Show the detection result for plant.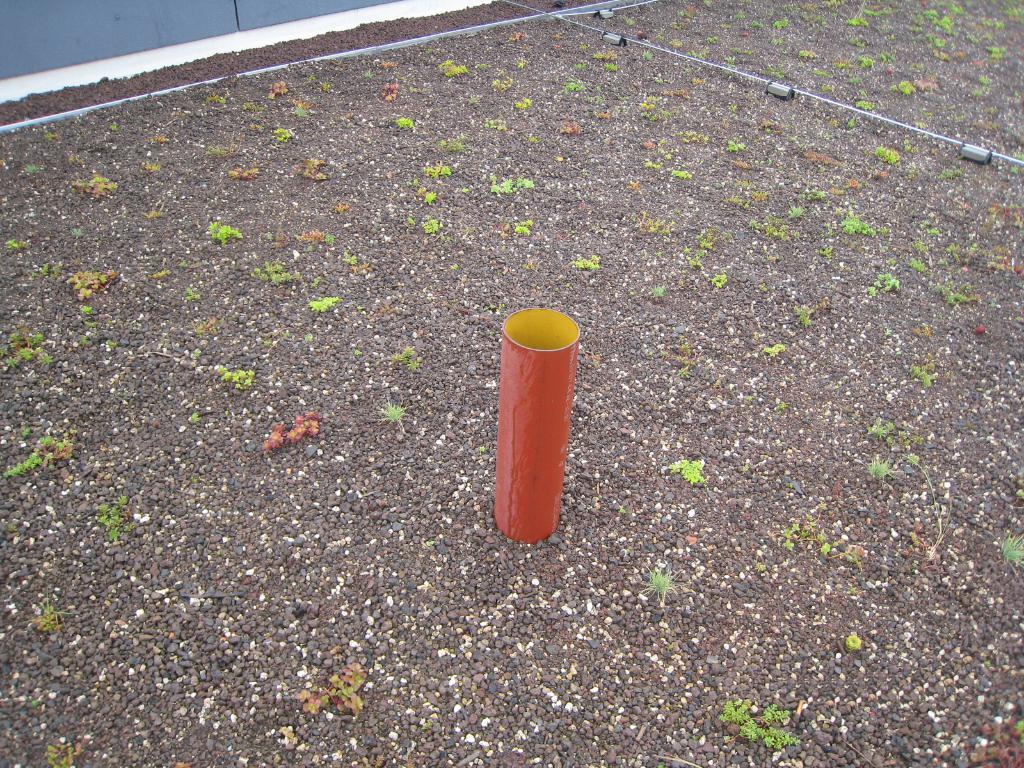
bbox(220, 162, 261, 184).
